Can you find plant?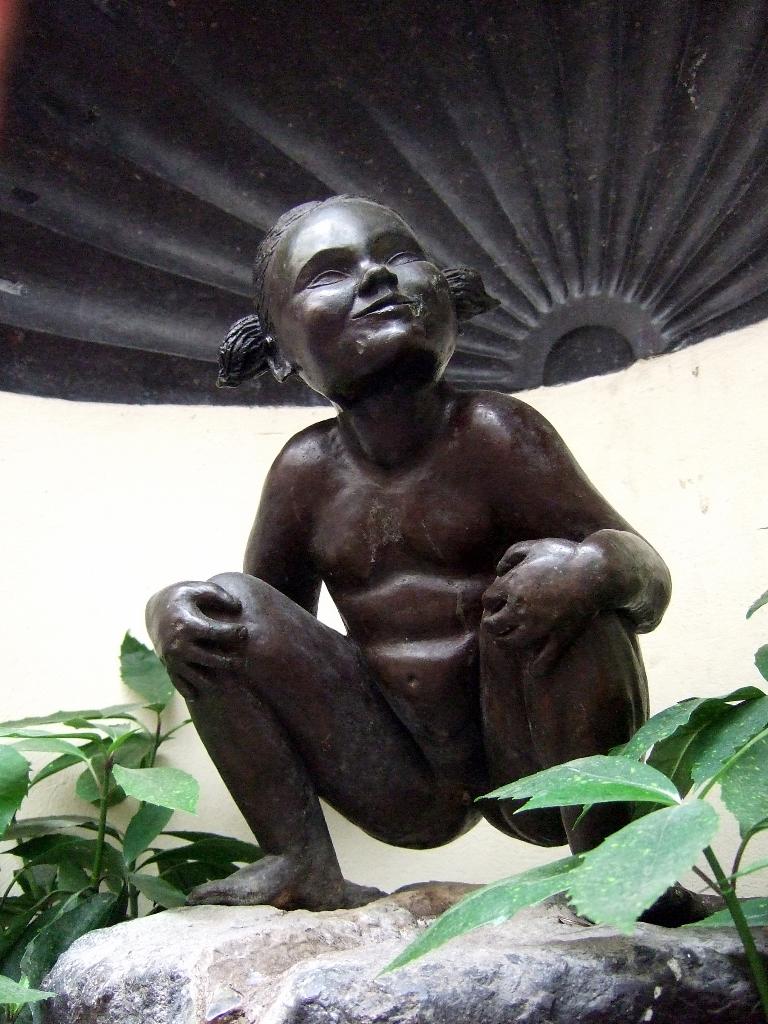
Yes, bounding box: region(378, 574, 767, 1019).
